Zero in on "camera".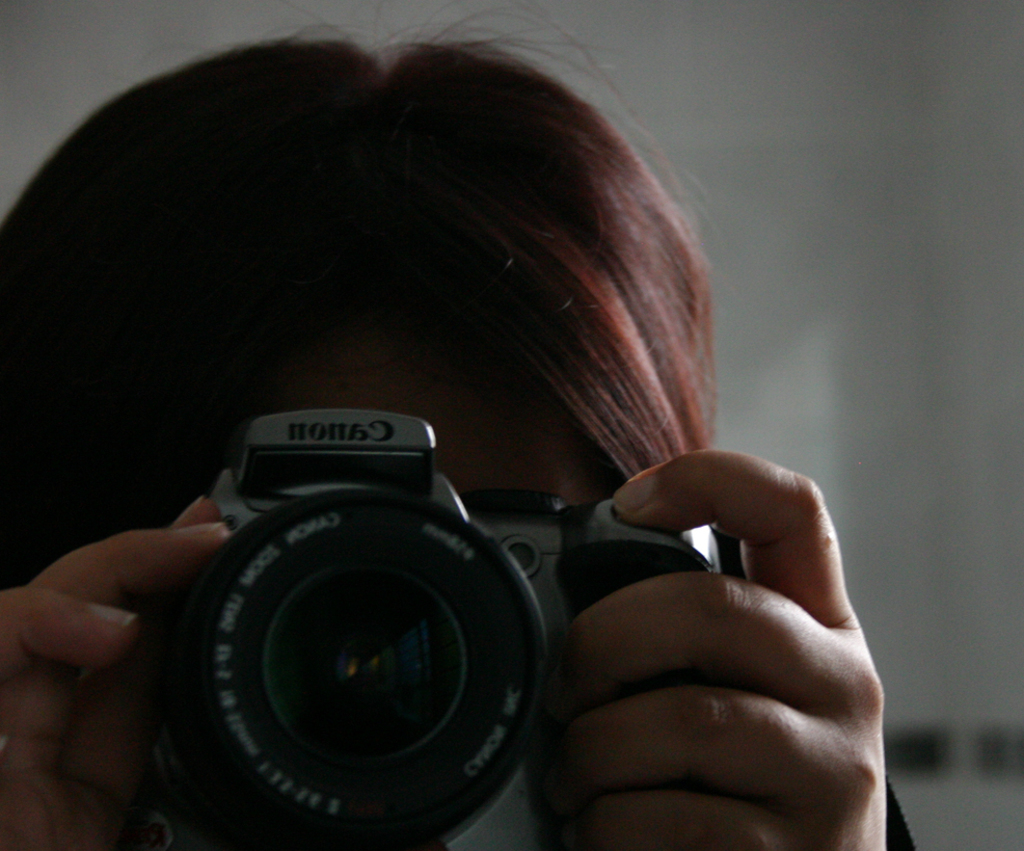
Zeroed in: x1=139 y1=404 x2=739 y2=844.
